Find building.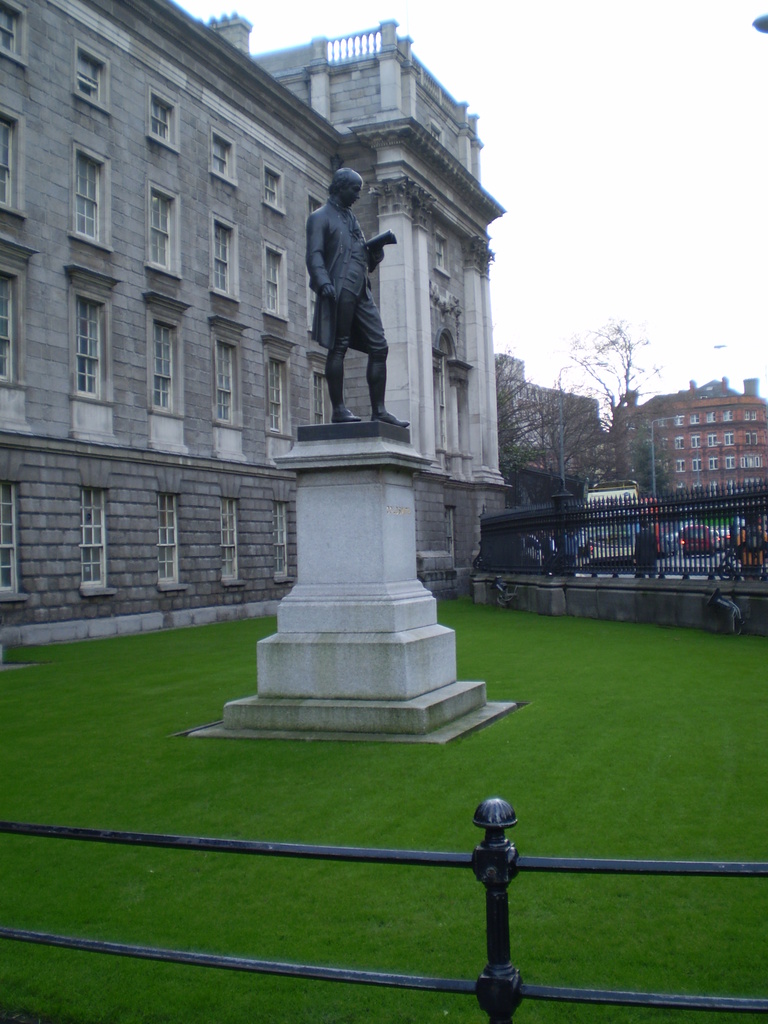
bbox=(7, 10, 513, 641).
